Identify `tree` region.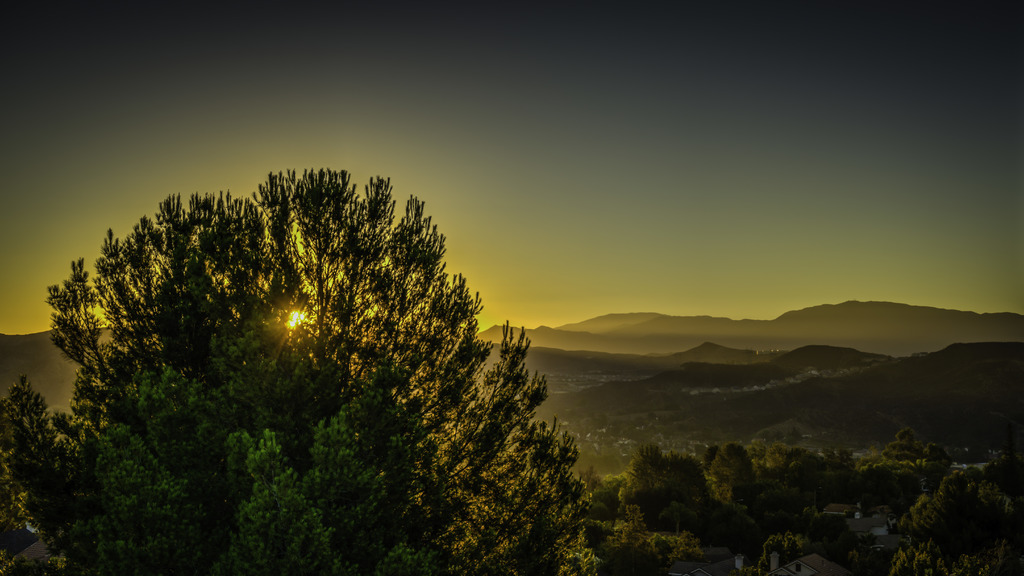
Region: box=[714, 440, 785, 529].
